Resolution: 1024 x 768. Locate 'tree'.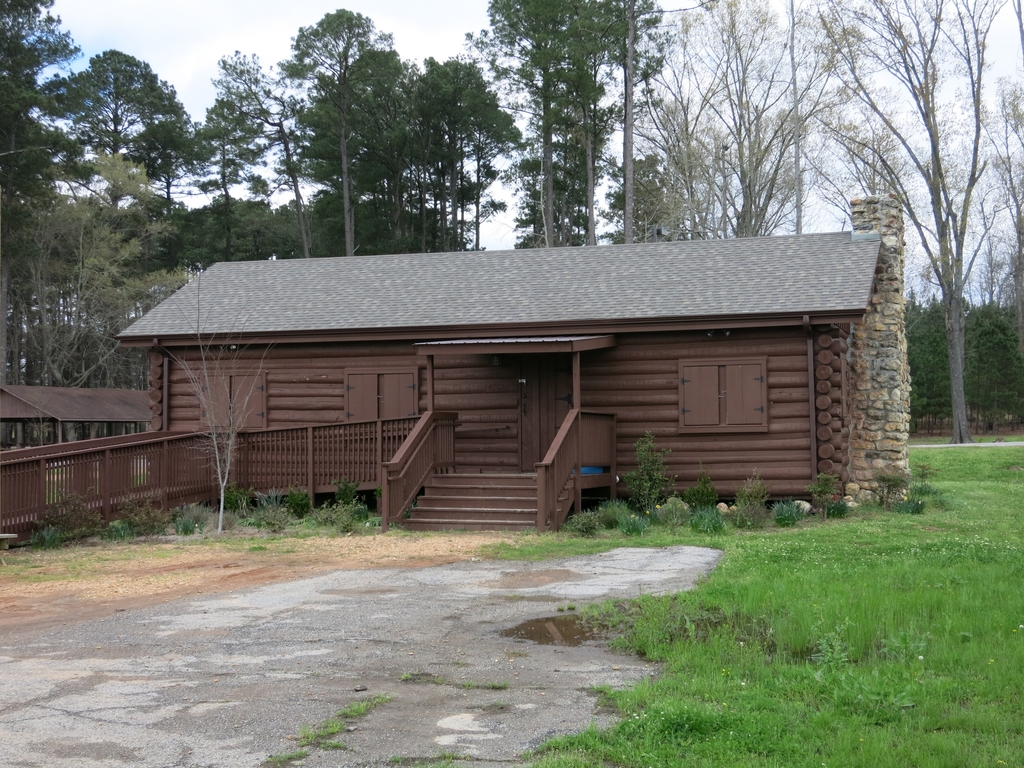
<box>674,0,1023,452</box>.
